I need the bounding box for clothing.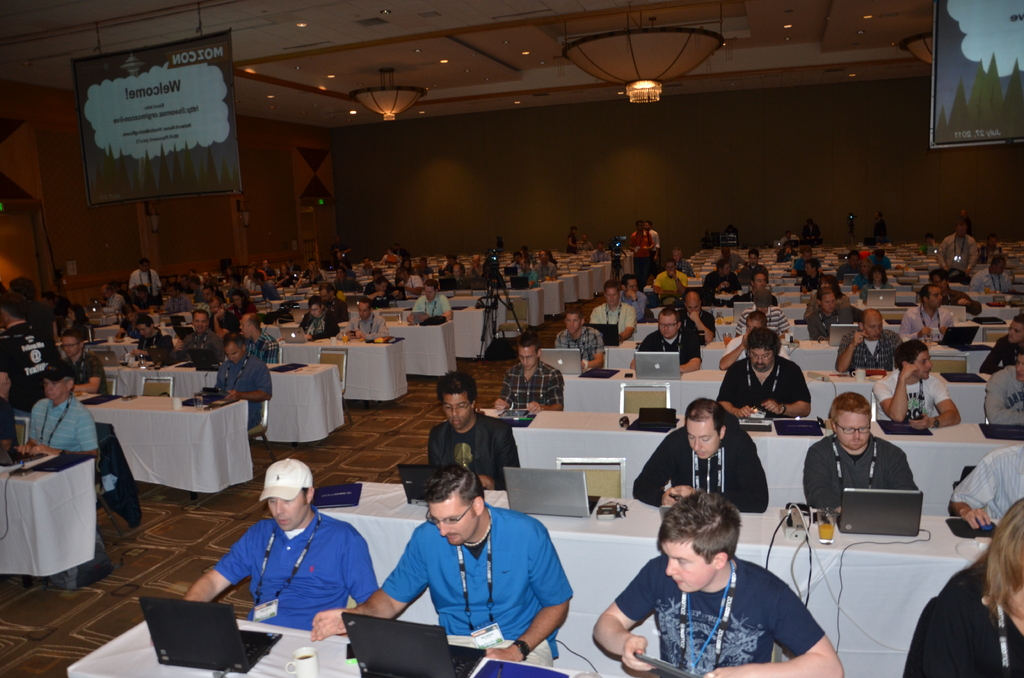
Here it is: 797,430,915,520.
